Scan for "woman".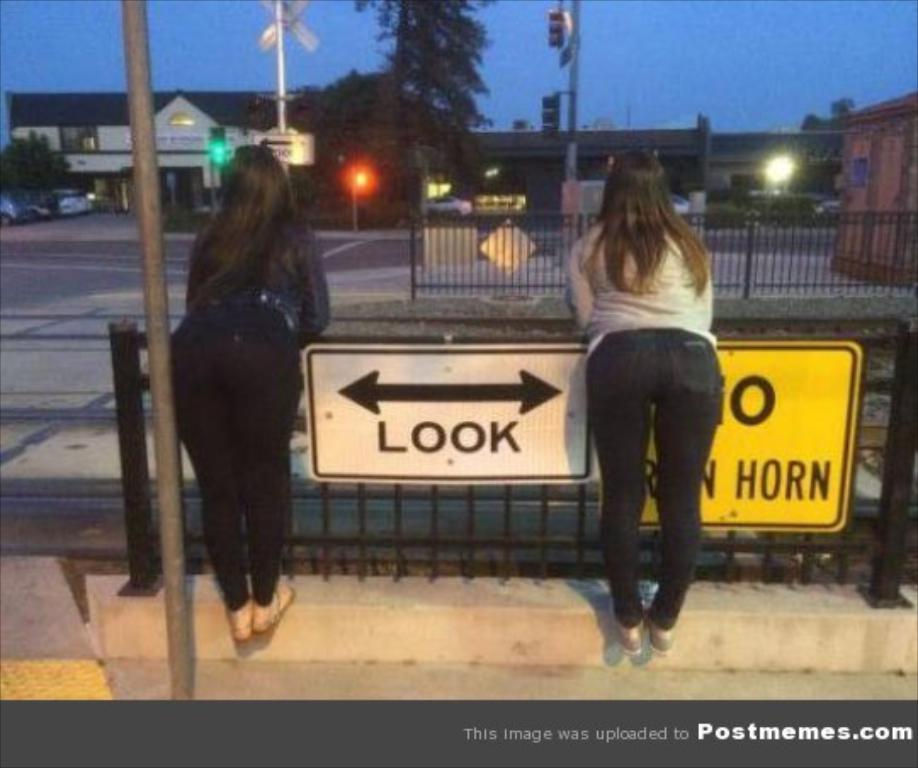
Scan result: <region>556, 146, 738, 669</region>.
